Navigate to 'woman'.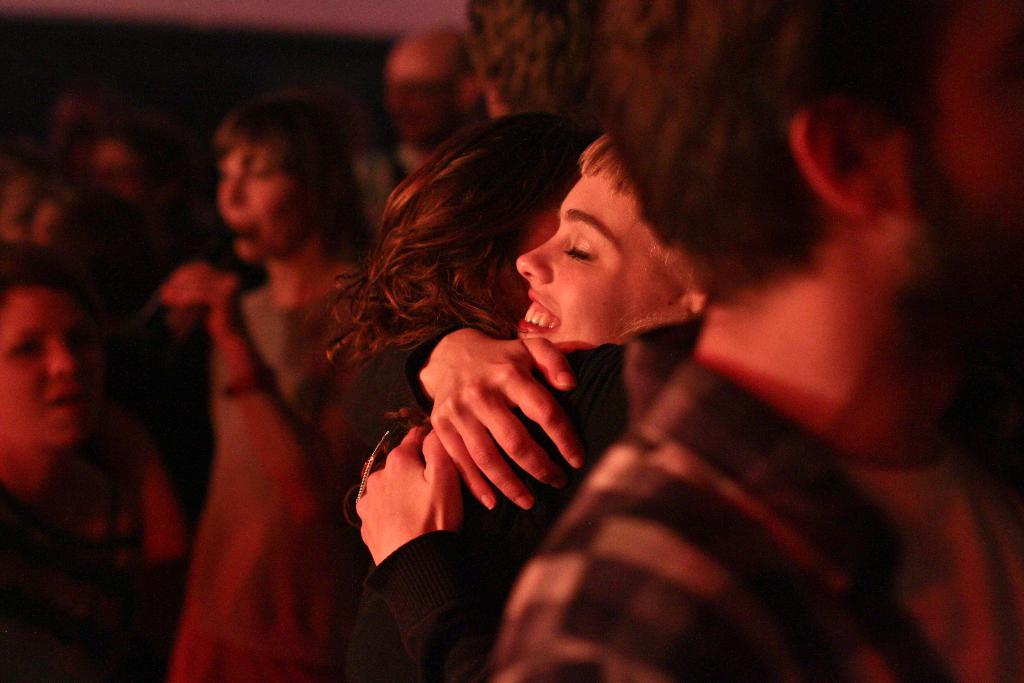
Navigation target: (x1=158, y1=83, x2=409, y2=682).
